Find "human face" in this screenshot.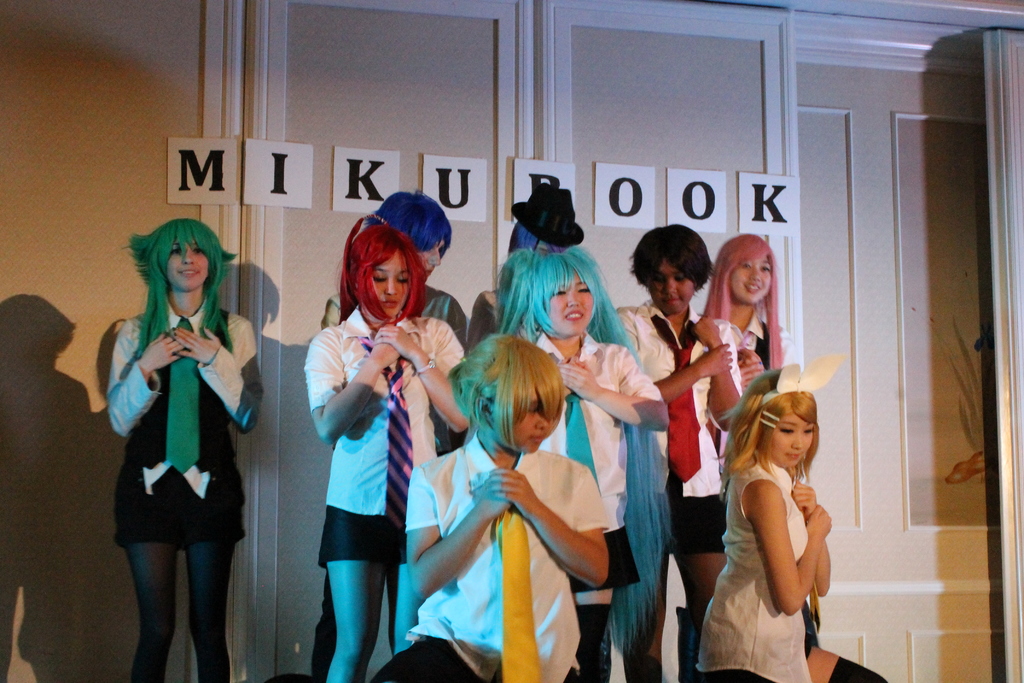
The bounding box for "human face" is (414,233,449,274).
